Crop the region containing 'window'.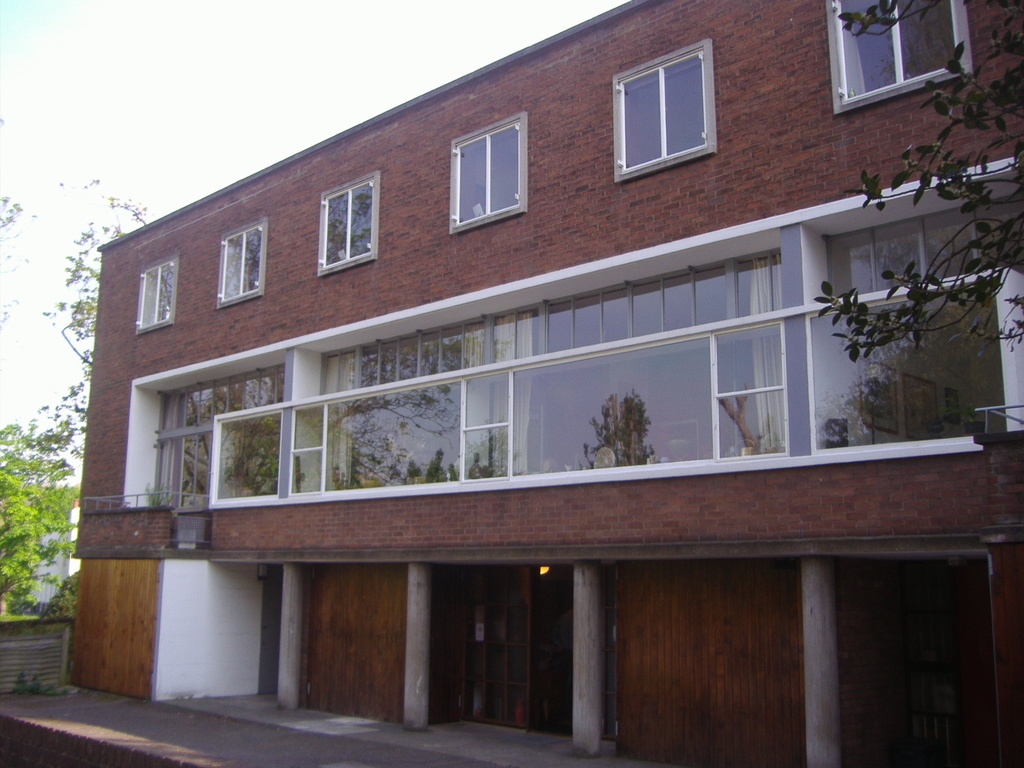
Crop region: x1=320 y1=168 x2=381 y2=278.
